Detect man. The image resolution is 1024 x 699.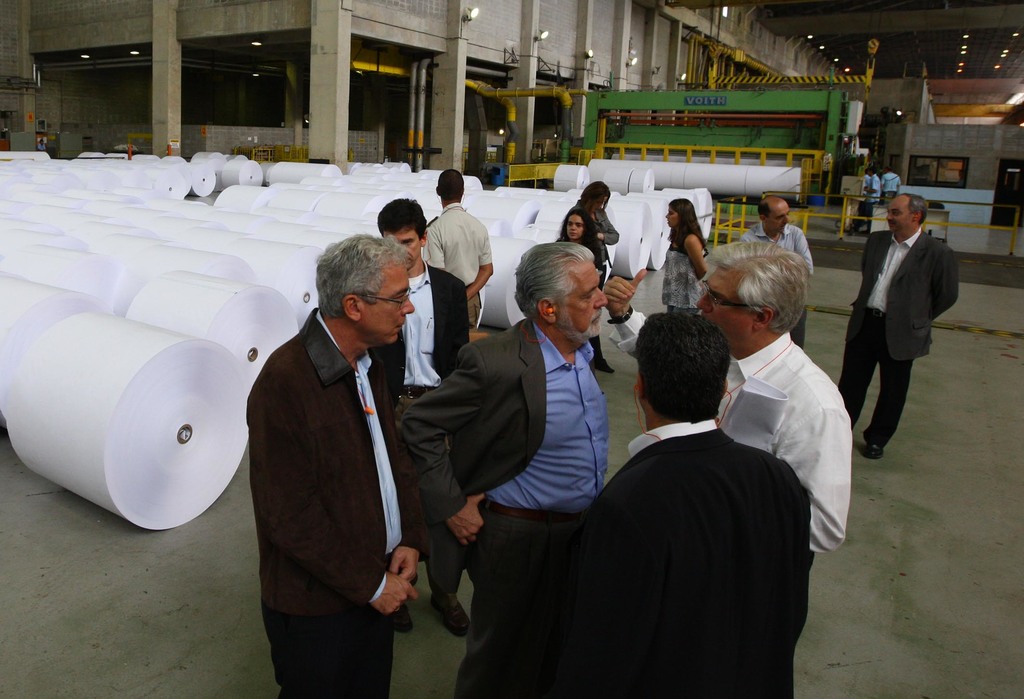
376:197:470:632.
